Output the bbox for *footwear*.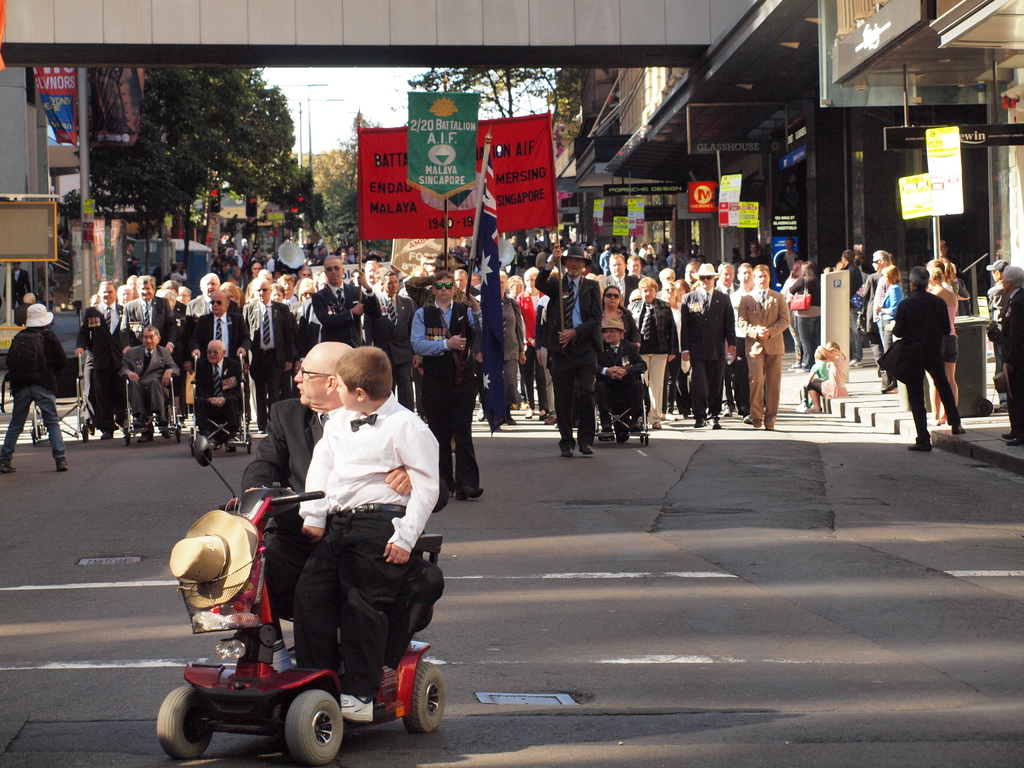
[525,406,535,419].
